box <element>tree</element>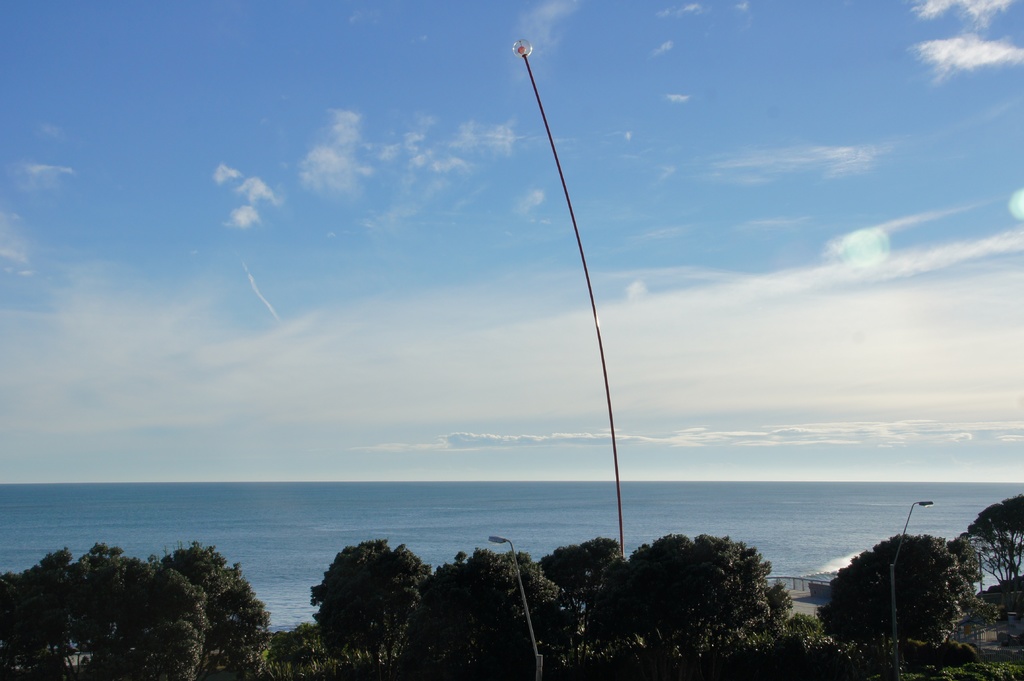
(x1=676, y1=531, x2=791, y2=680)
